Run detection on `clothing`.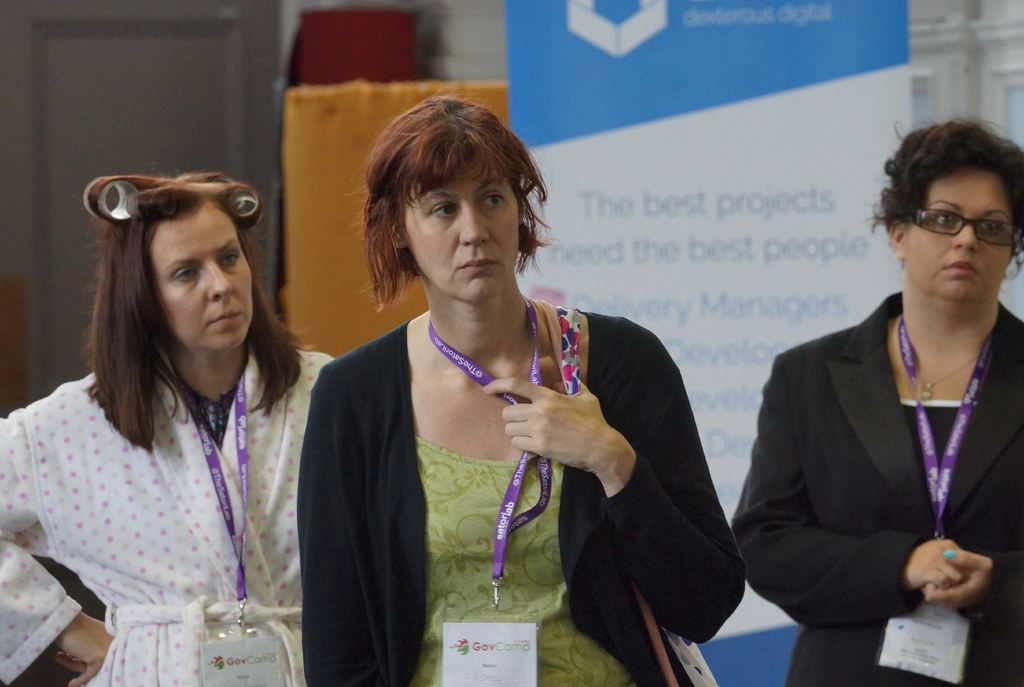
Result: [left=292, top=304, right=748, bottom=686].
